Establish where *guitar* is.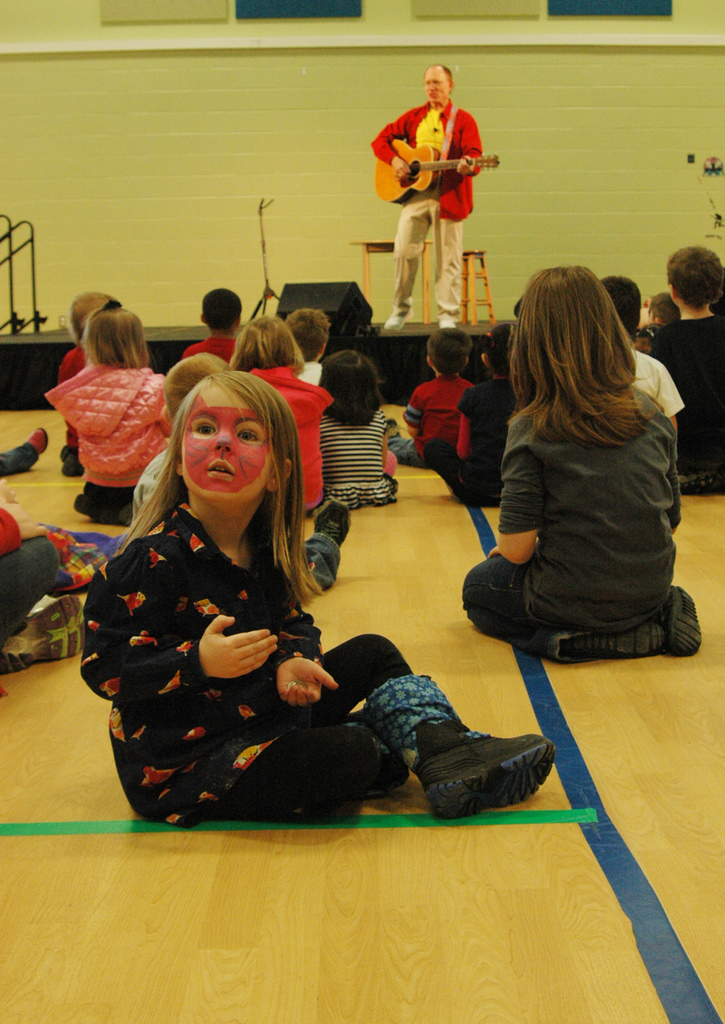
Established at [left=371, top=118, right=498, bottom=189].
